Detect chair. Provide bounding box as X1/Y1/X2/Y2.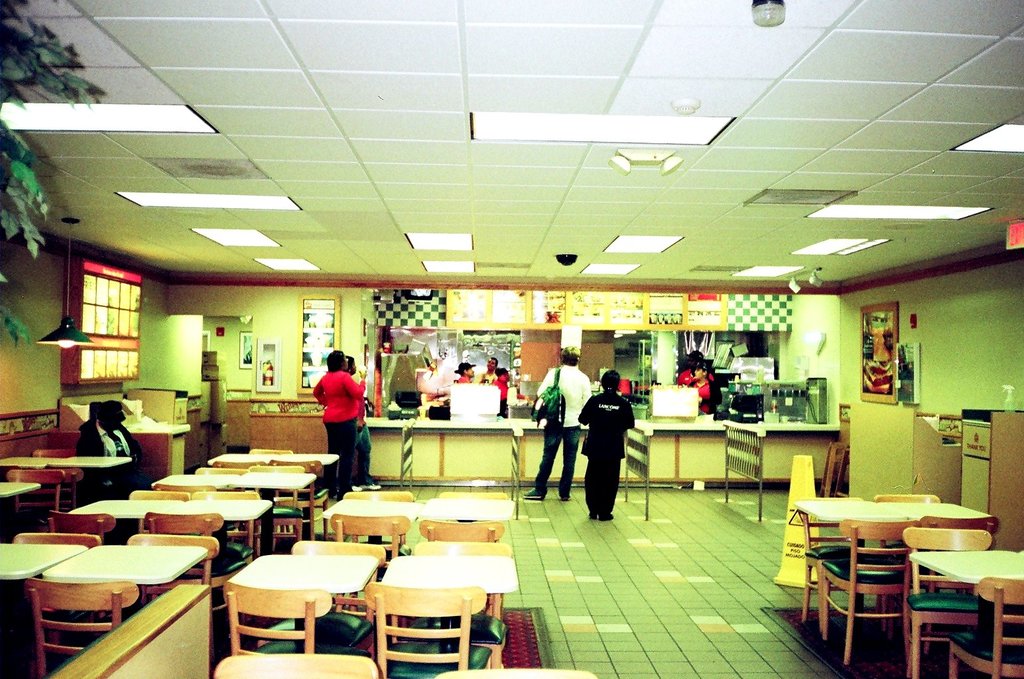
405/538/513/650.
